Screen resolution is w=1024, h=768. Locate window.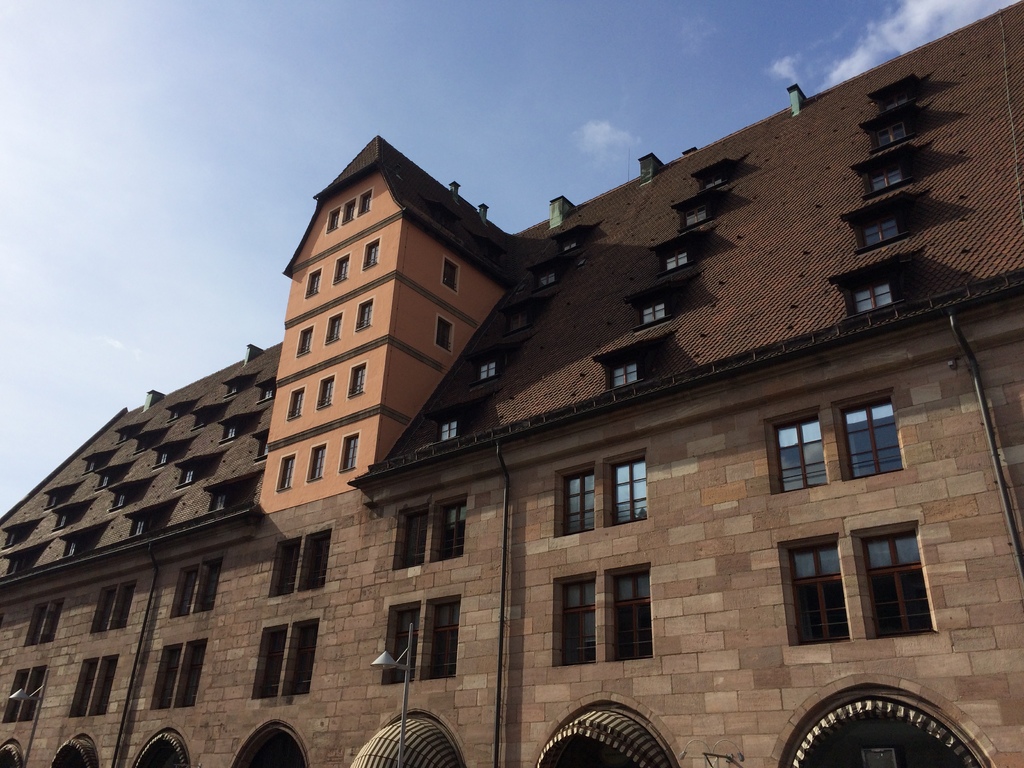
left=1, top=668, right=26, bottom=720.
